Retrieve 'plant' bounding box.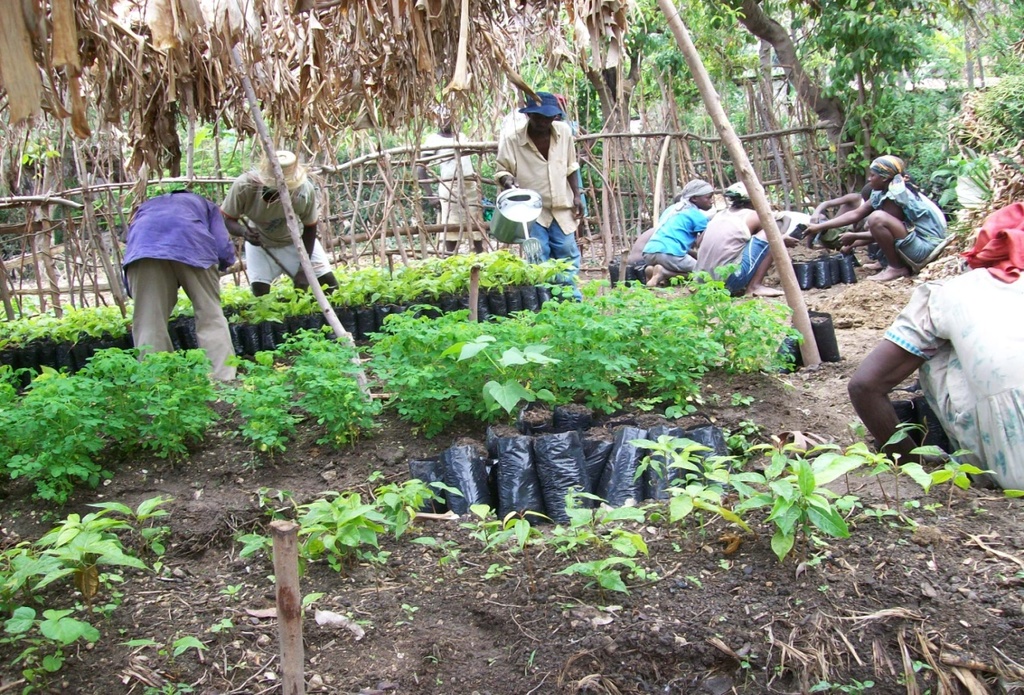
Bounding box: crop(293, 488, 406, 586).
